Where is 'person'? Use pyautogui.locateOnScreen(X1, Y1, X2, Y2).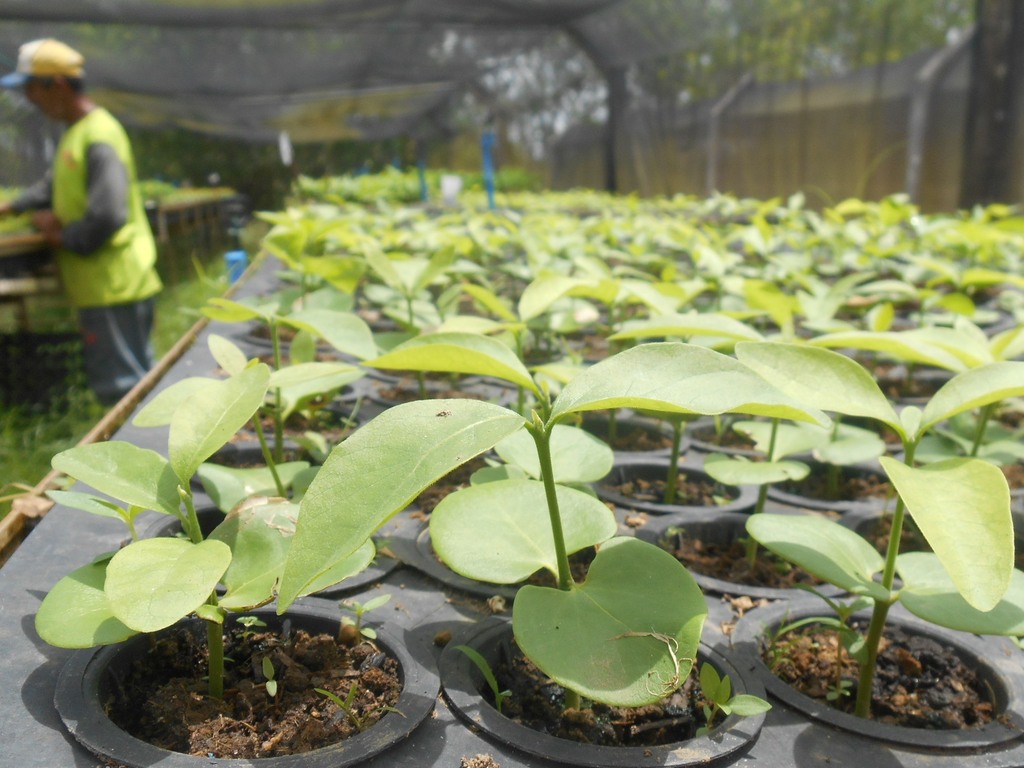
pyautogui.locateOnScreen(0, 35, 163, 419).
